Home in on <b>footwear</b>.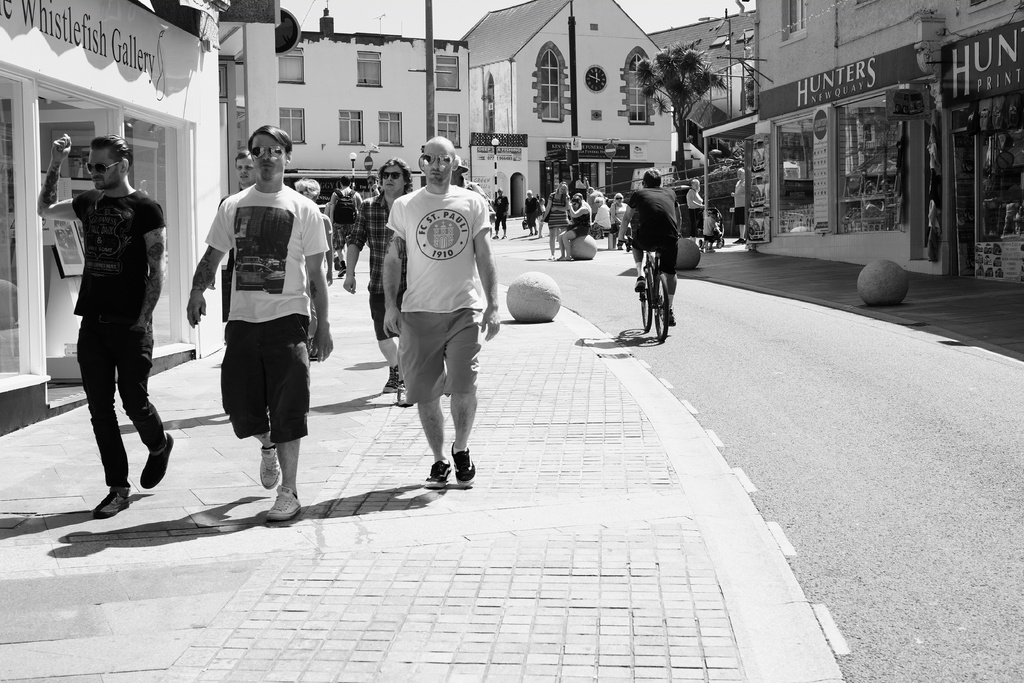
Homed in at pyautogui.locateOnScreen(529, 233, 531, 237).
